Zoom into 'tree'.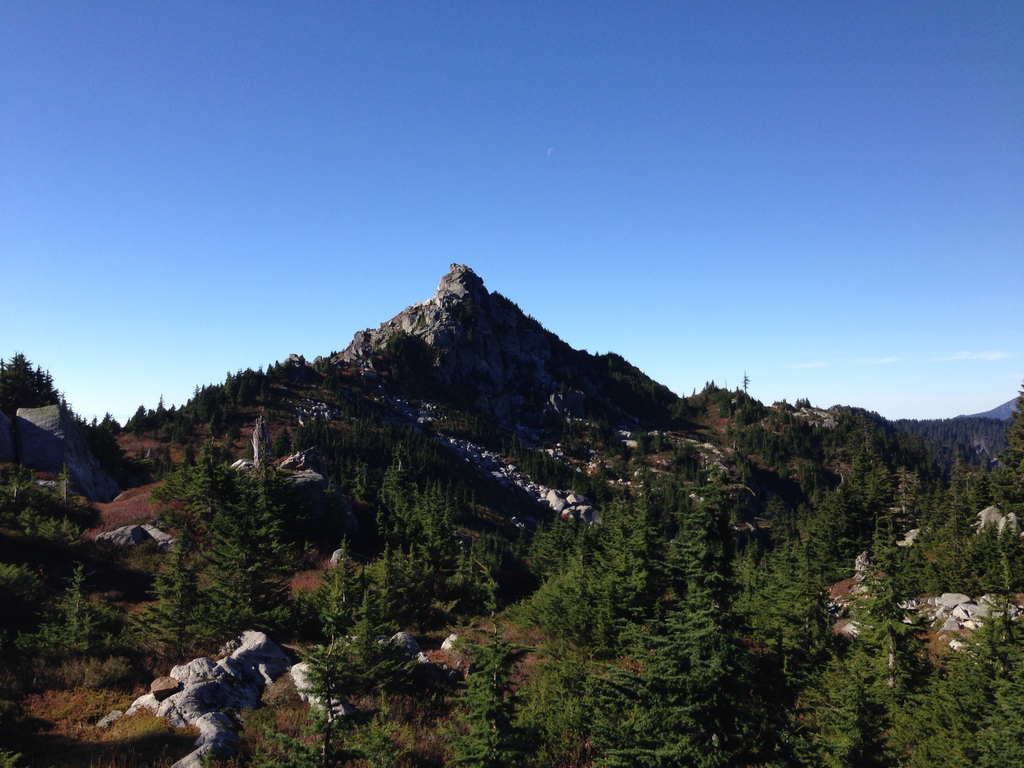
Zoom target: <bbox>447, 639, 515, 767</bbox>.
